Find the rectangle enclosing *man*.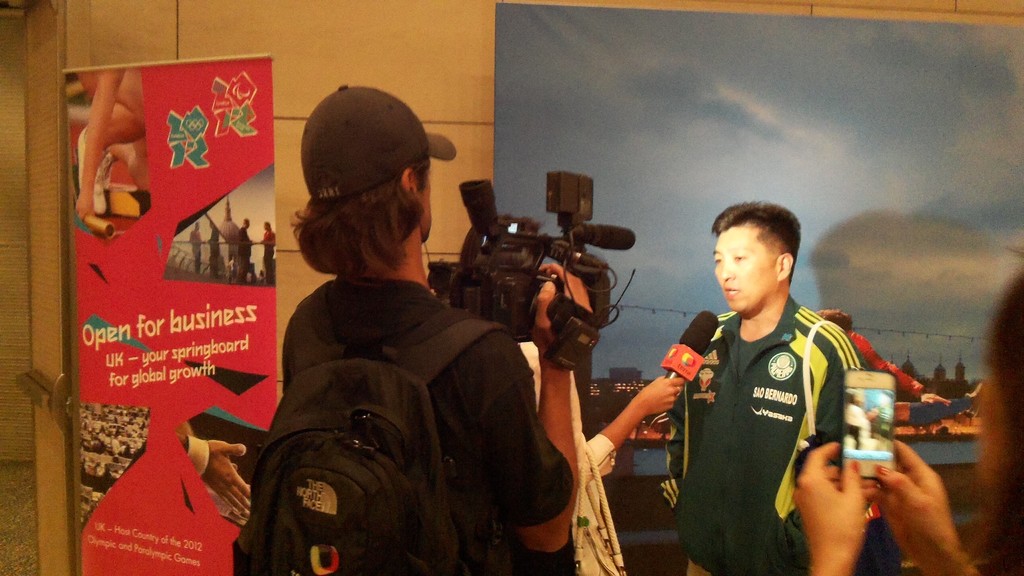
crop(817, 310, 953, 408).
